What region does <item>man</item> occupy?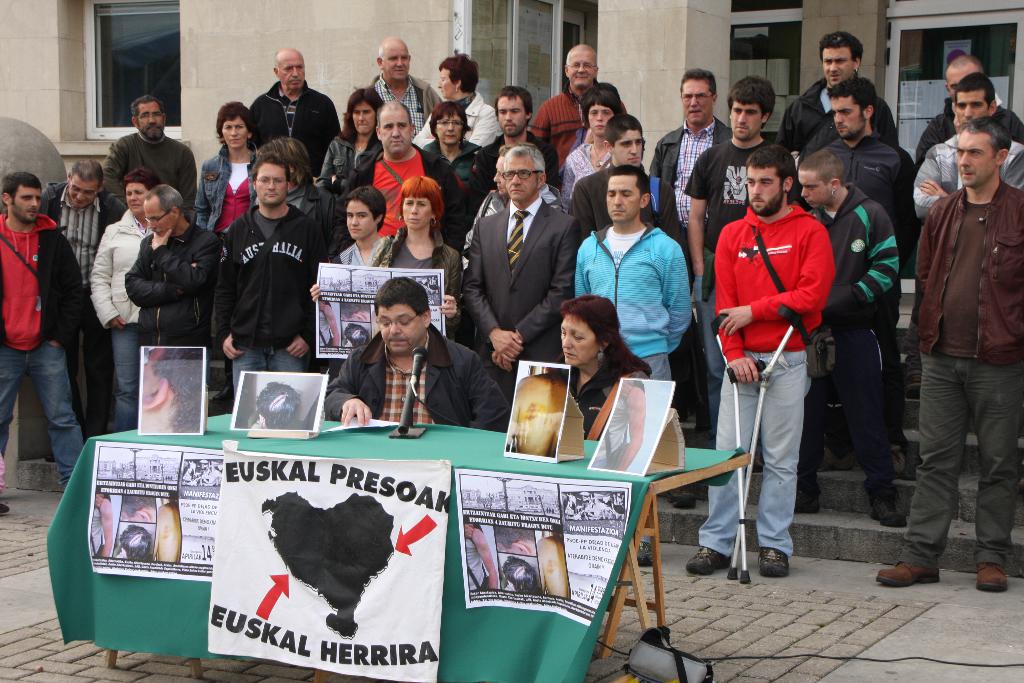
box(790, 143, 911, 527).
